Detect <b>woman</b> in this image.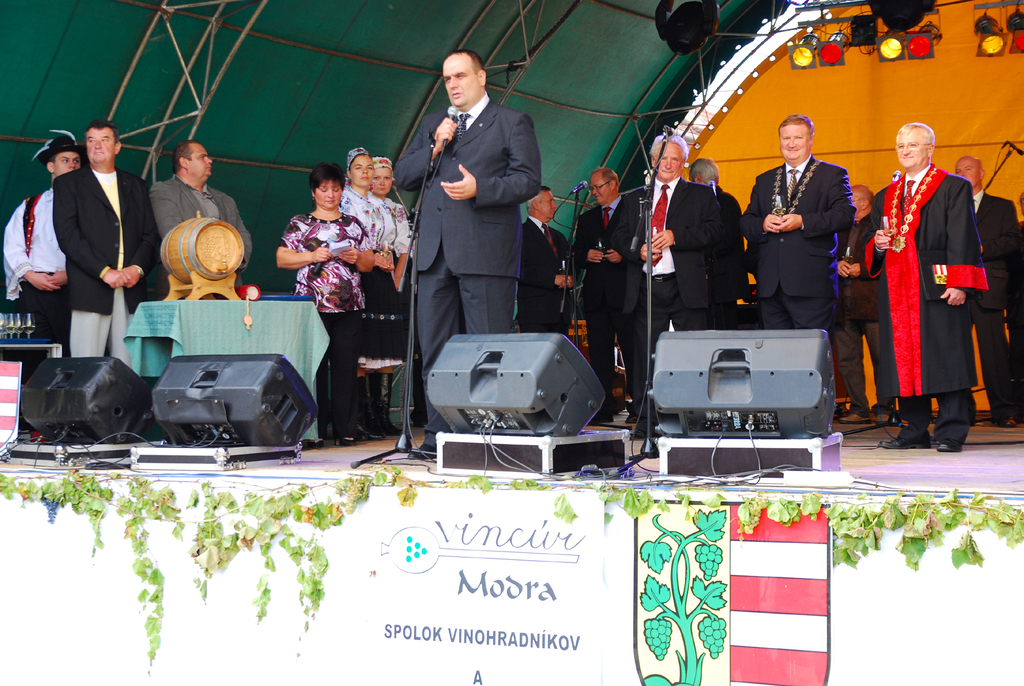
Detection: rect(270, 155, 378, 421).
